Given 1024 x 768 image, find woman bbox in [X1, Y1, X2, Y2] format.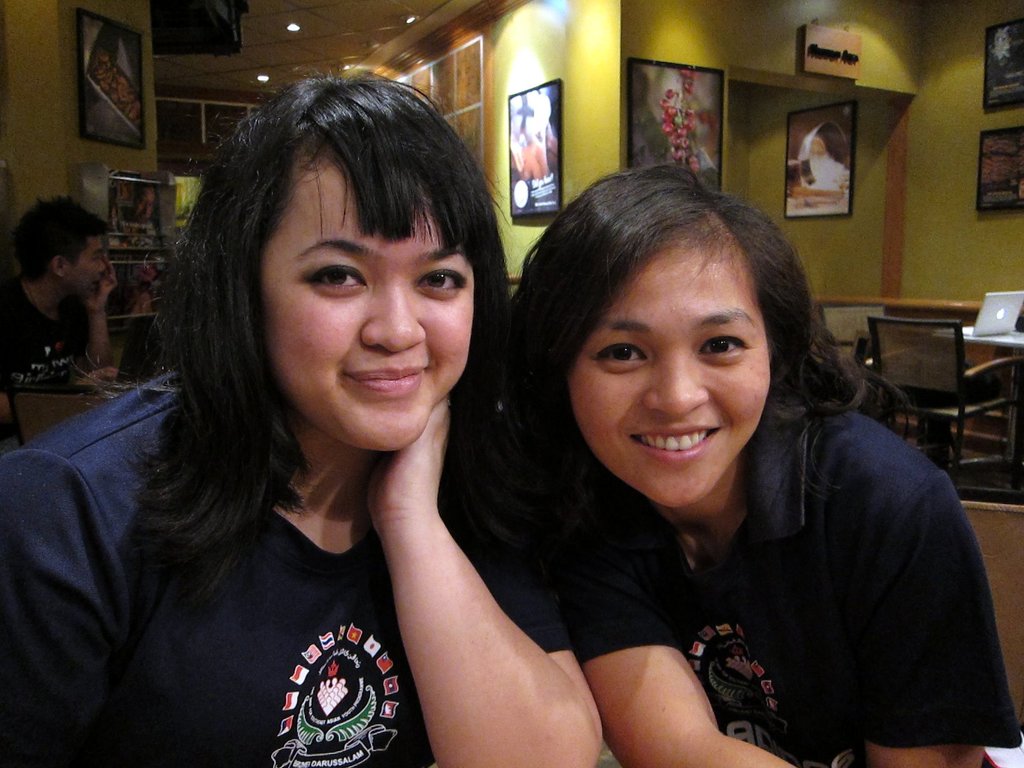
[44, 76, 618, 767].
